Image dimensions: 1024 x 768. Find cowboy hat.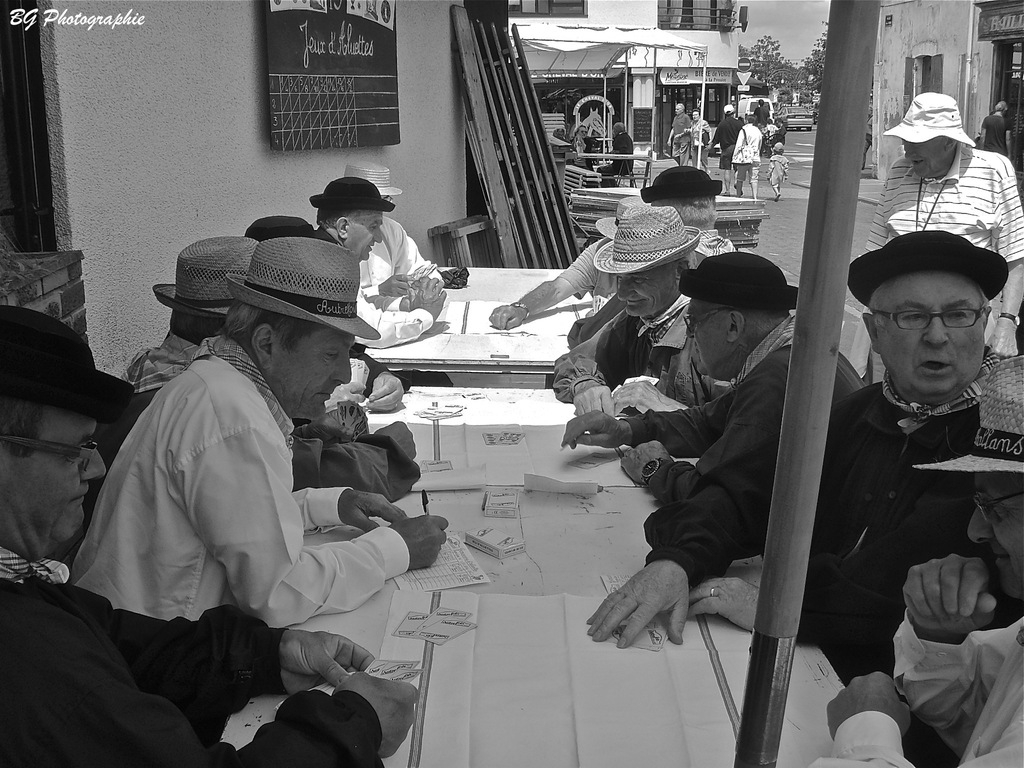
<region>0, 300, 129, 429</region>.
